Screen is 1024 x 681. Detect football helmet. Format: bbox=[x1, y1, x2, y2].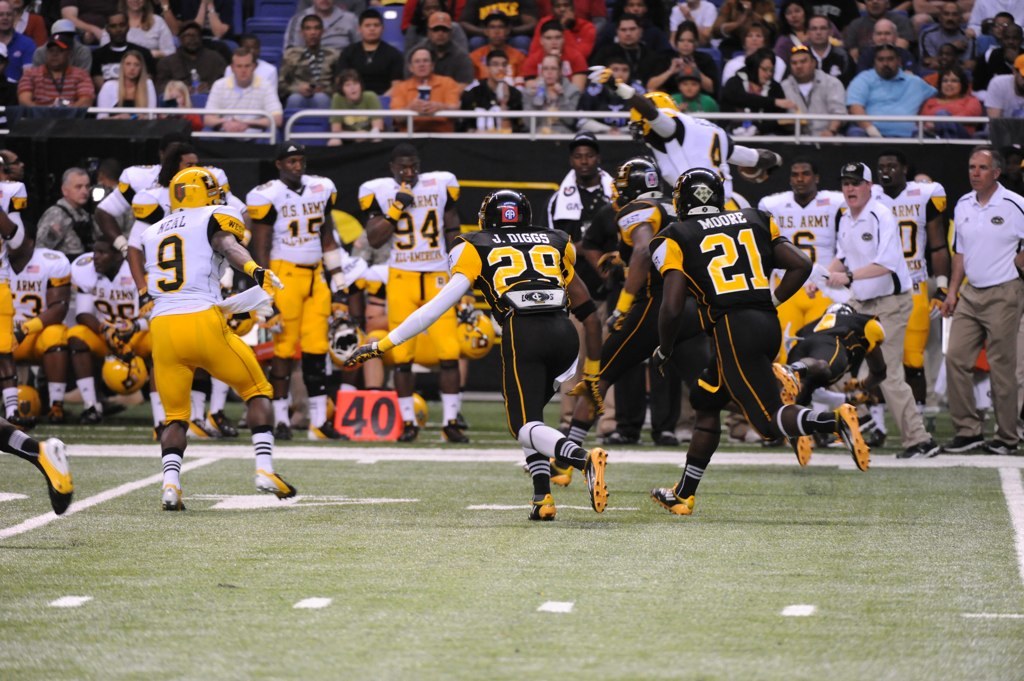
bbox=[476, 187, 534, 234].
